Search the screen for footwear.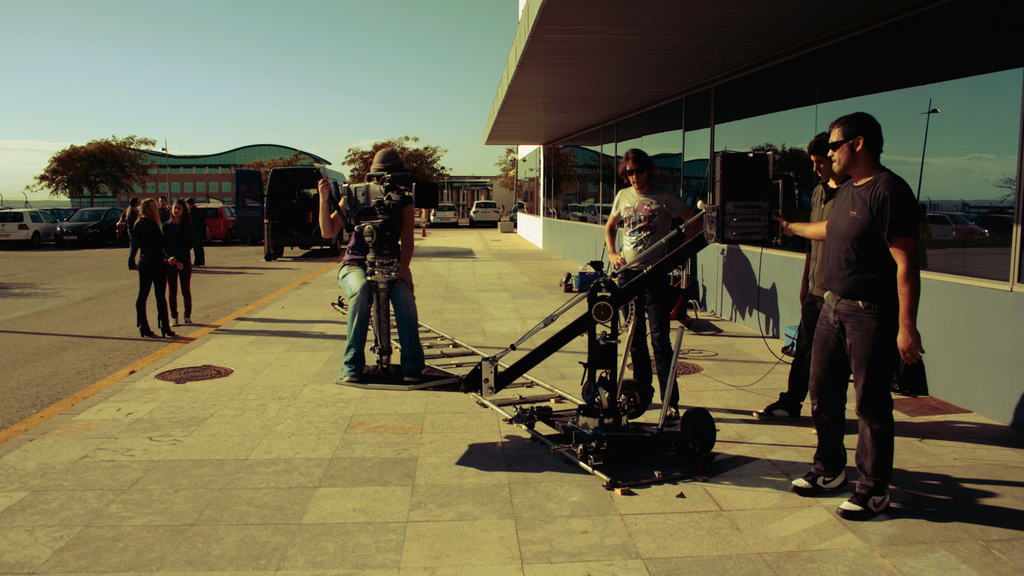
Found at <bbox>341, 367, 355, 382</bbox>.
